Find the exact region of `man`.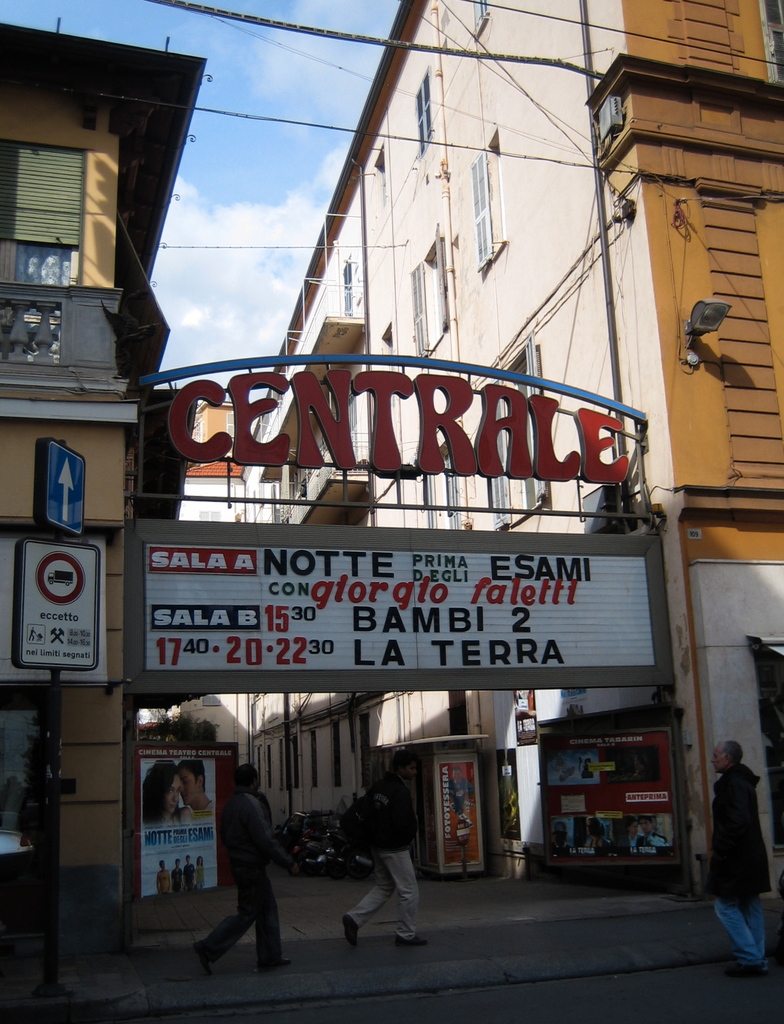
Exact region: 586 816 609 847.
